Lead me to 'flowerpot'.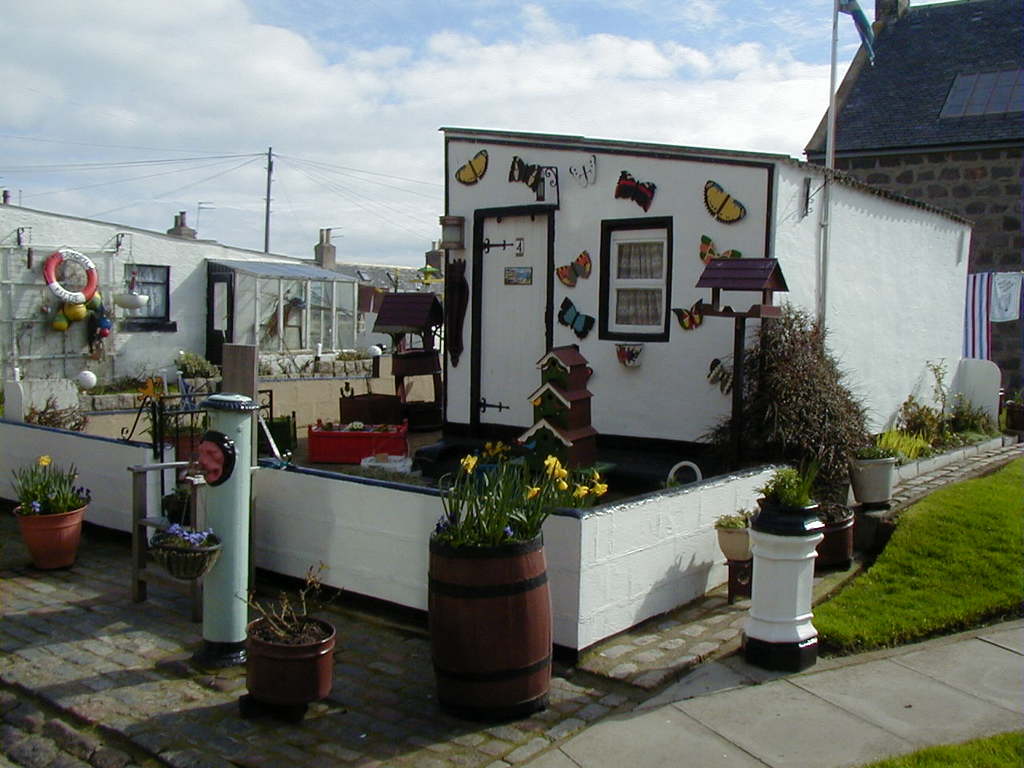
Lead to {"x1": 814, "y1": 502, "x2": 856, "y2": 570}.
